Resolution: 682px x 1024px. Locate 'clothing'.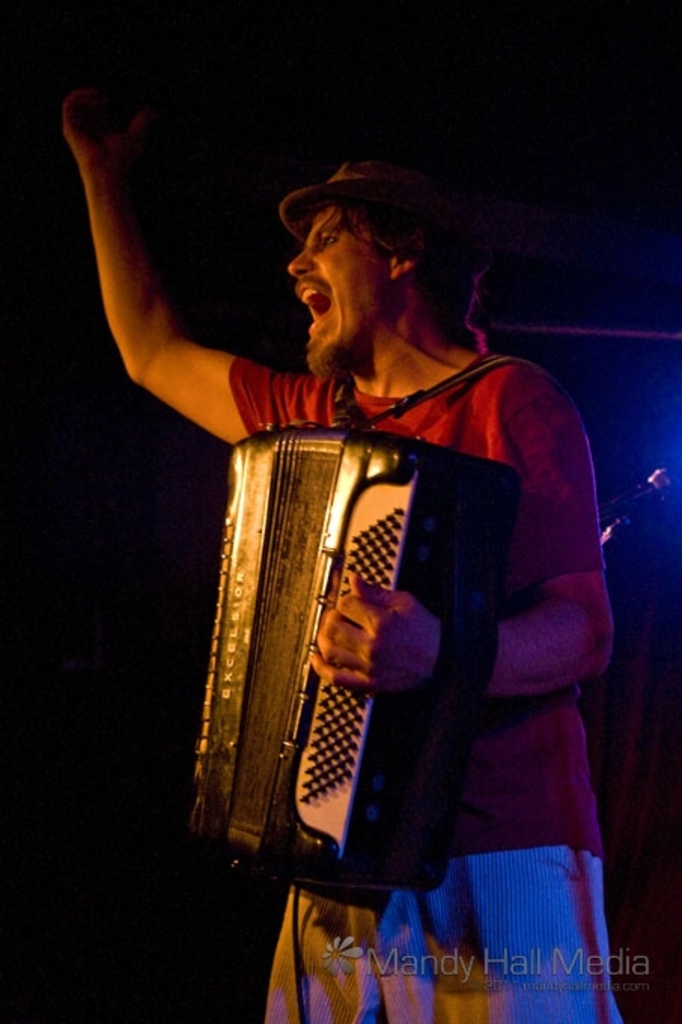
crop(226, 358, 620, 1022).
